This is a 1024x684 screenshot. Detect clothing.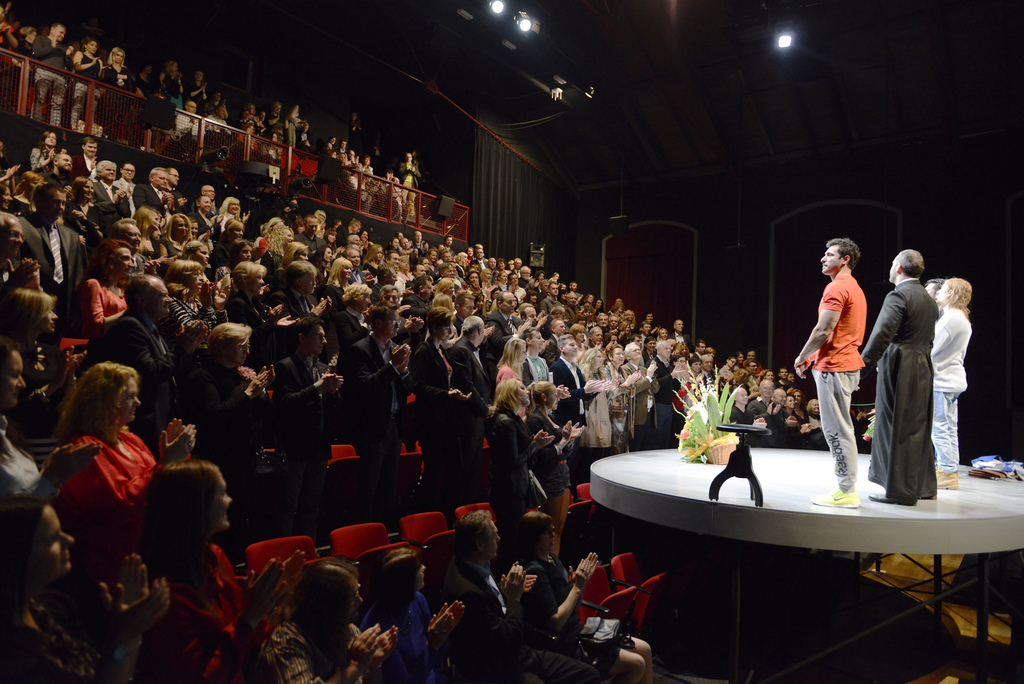
{"x1": 701, "y1": 371, "x2": 717, "y2": 394}.
